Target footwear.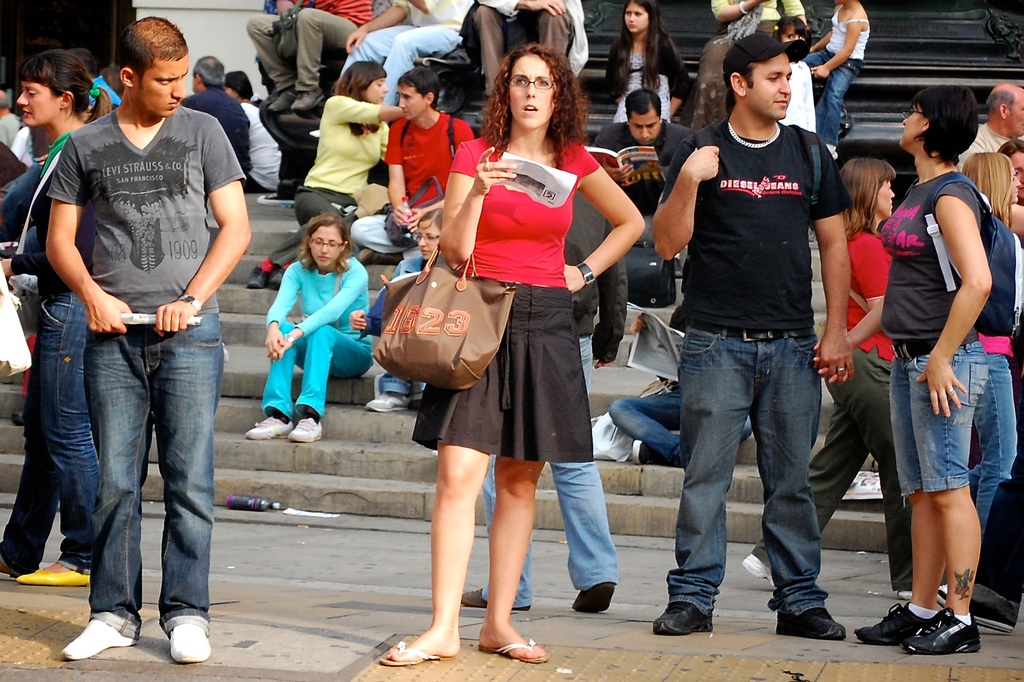
Target region: 166/622/216/661.
